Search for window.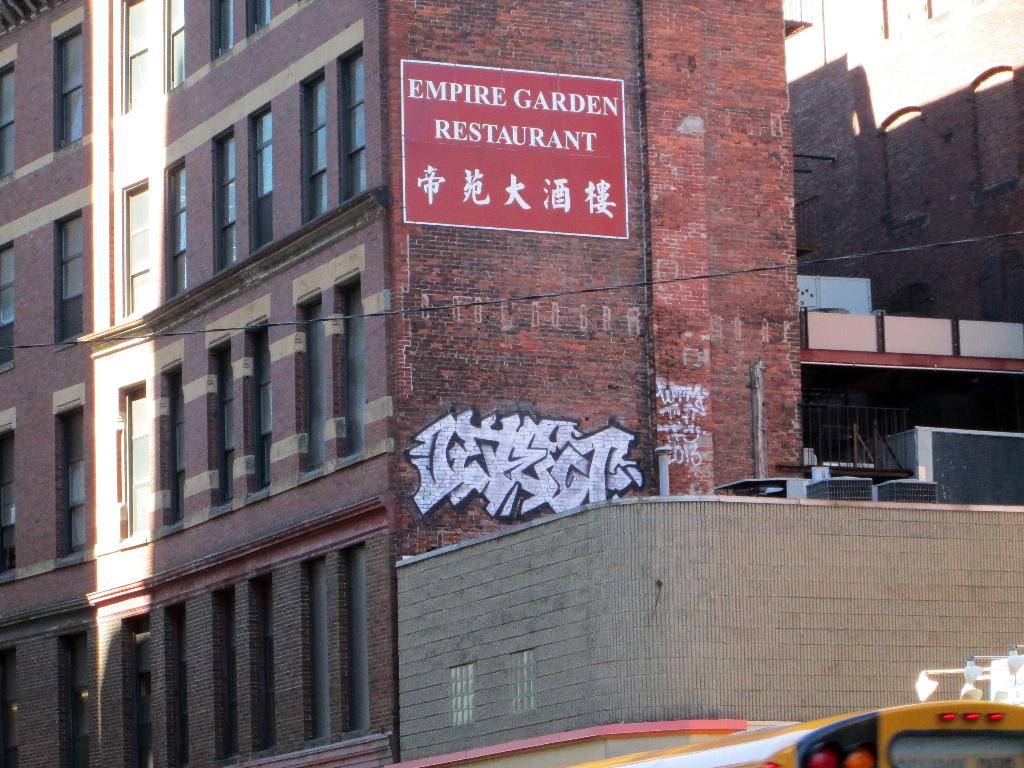
Found at [228,602,236,756].
